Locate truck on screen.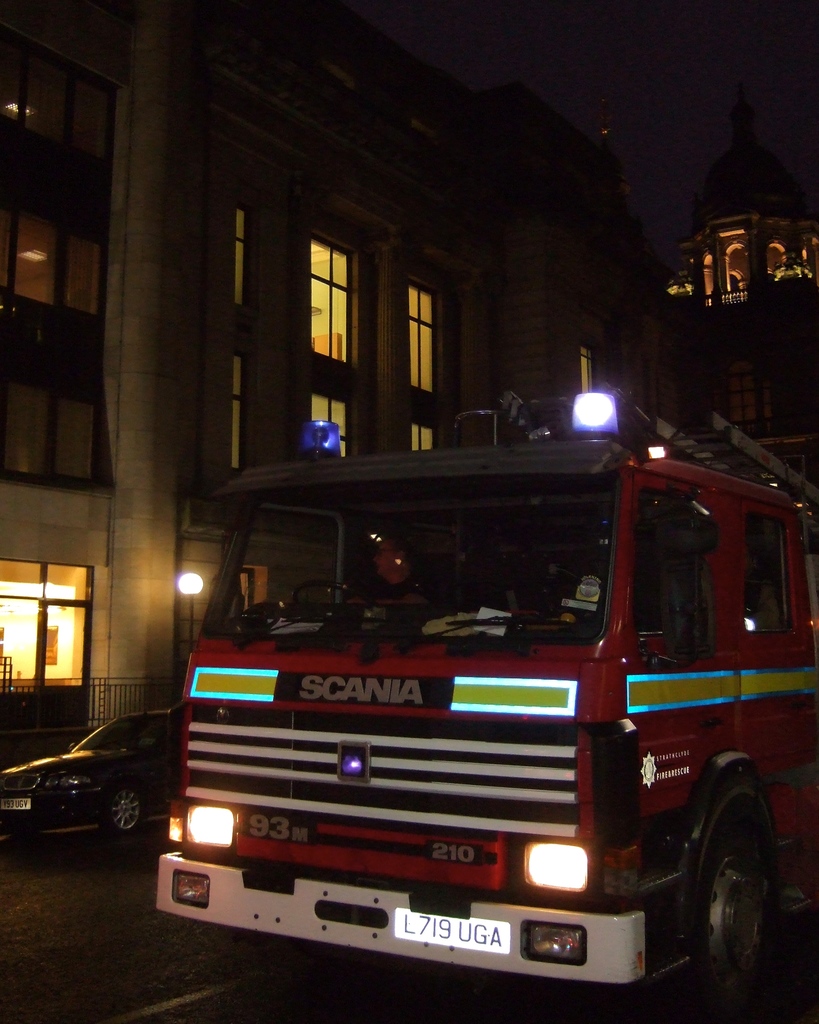
On screen at {"x1": 145, "y1": 396, "x2": 795, "y2": 997}.
